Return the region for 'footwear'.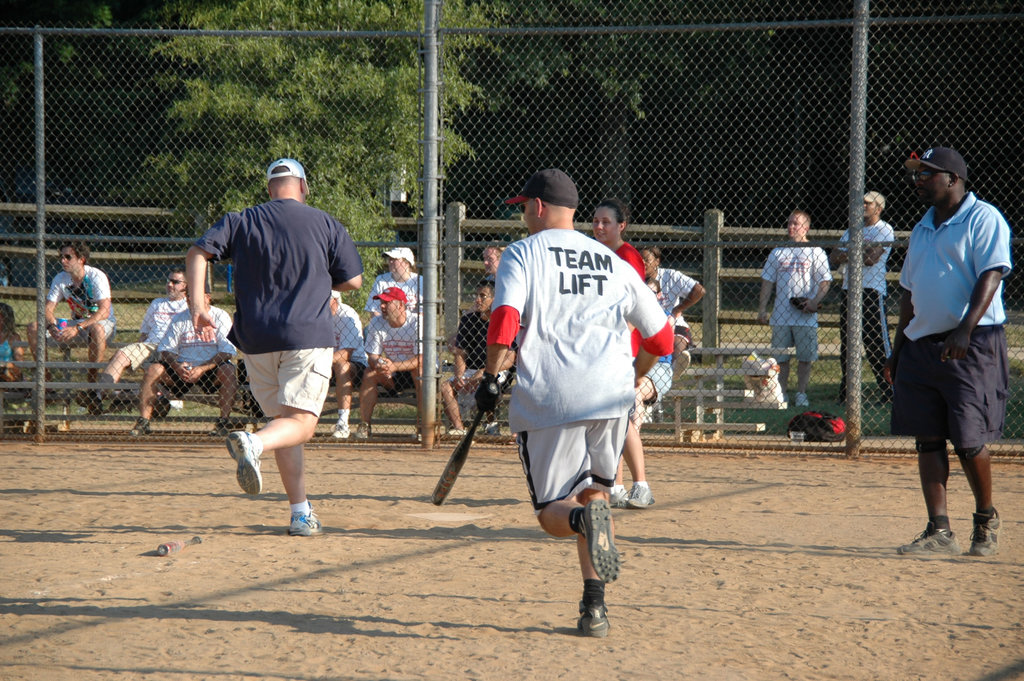
<region>576, 496, 621, 586</region>.
